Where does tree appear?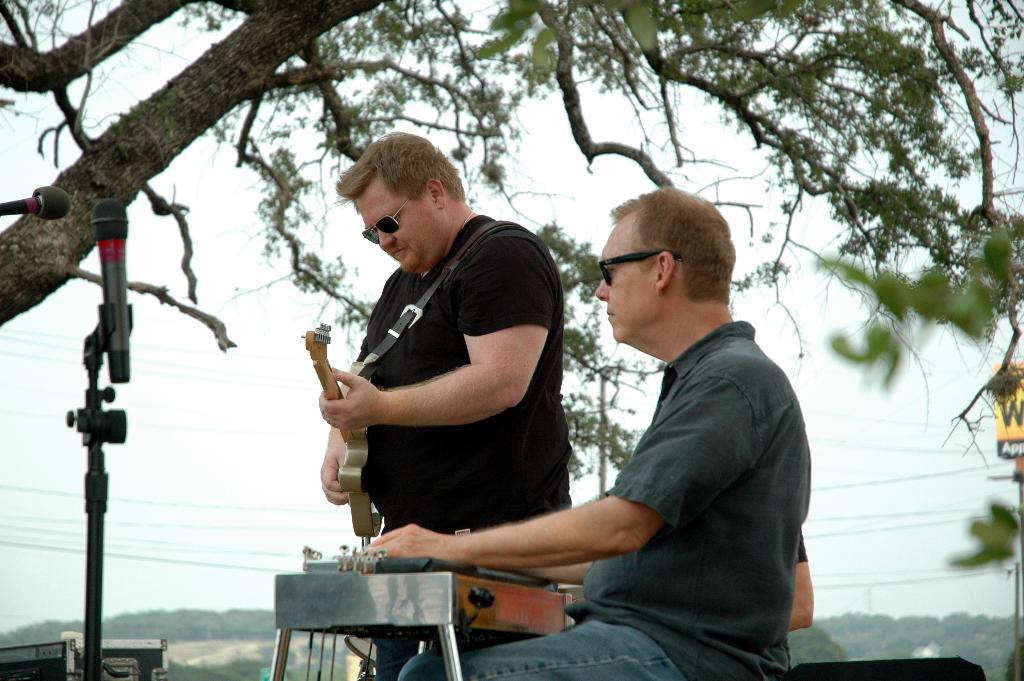
Appears at {"left": 19, "top": 15, "right": 996, "bottom": 598}.
